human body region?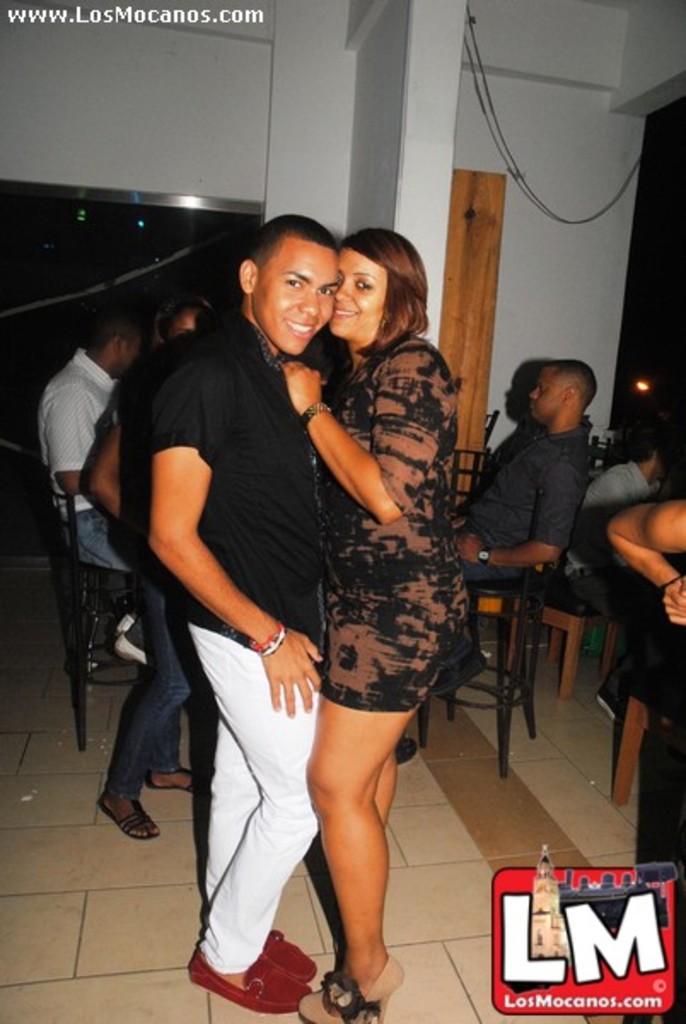
bbox=[594, 459, 643, 498]
